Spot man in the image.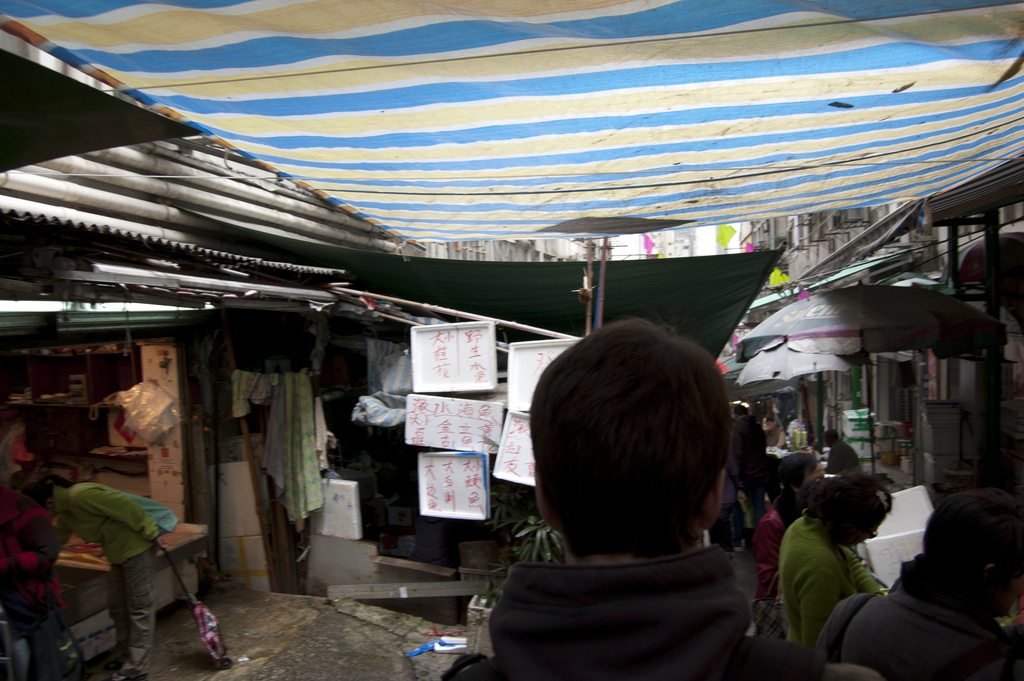
man found at <box>445,316,884,680</box>.
